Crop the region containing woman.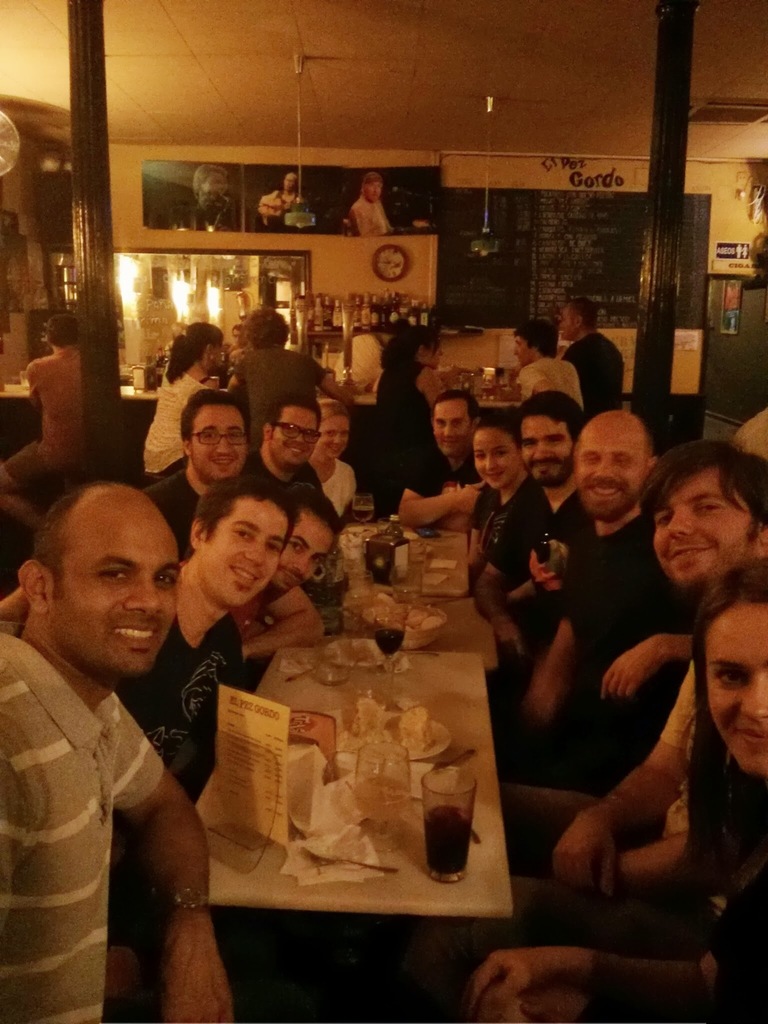
Crop region: Rect(139, 319, 225, 479).
